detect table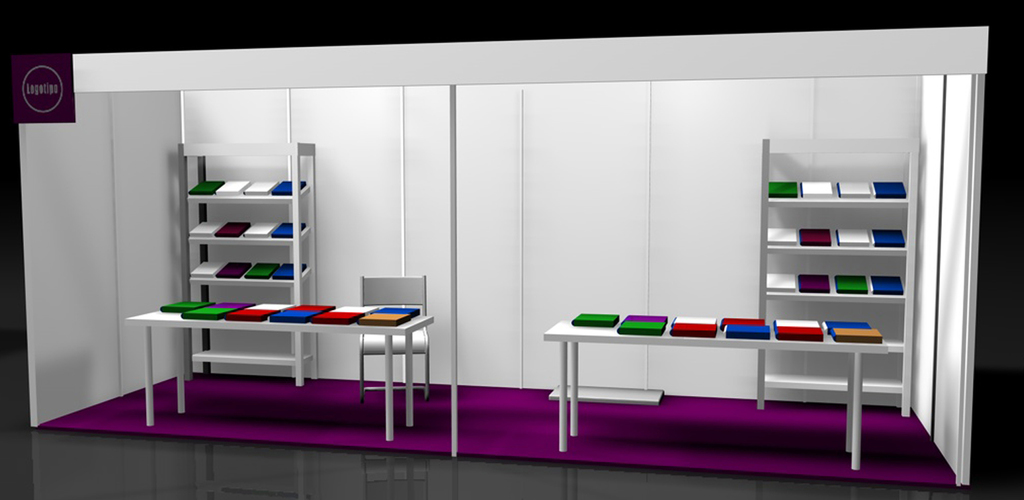
(541, 313, 887, 473)
